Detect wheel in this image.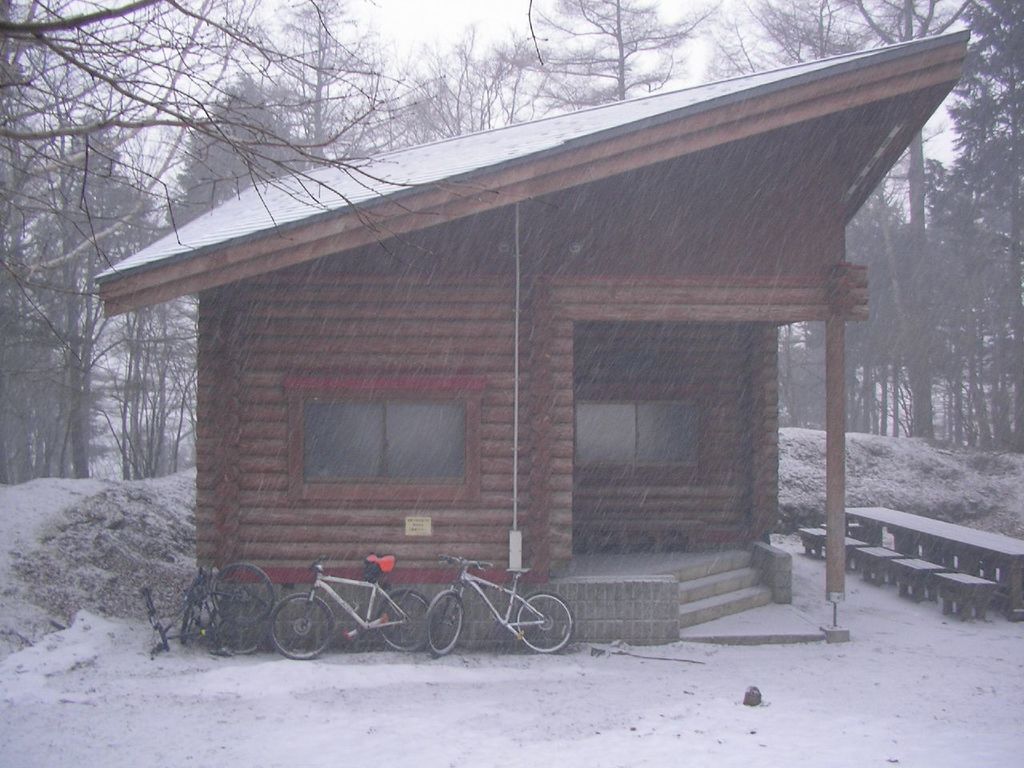
Detection: rect(377, 590, 436, 650).
